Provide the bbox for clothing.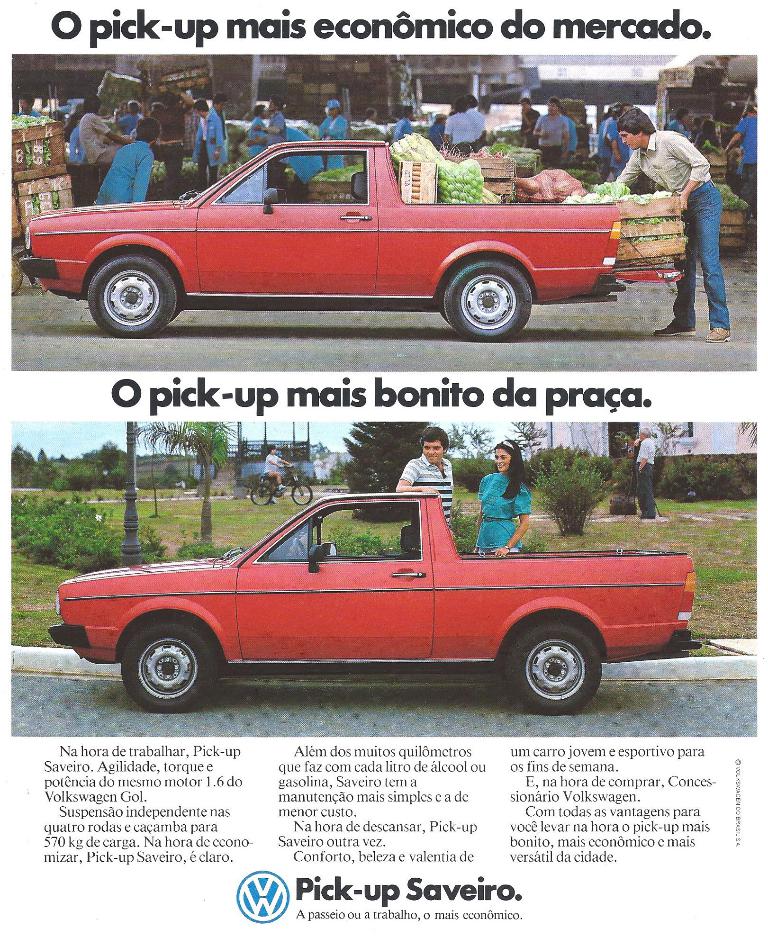
{"left": 621, "top": 128, "right": 725, "bottom": 330}.
